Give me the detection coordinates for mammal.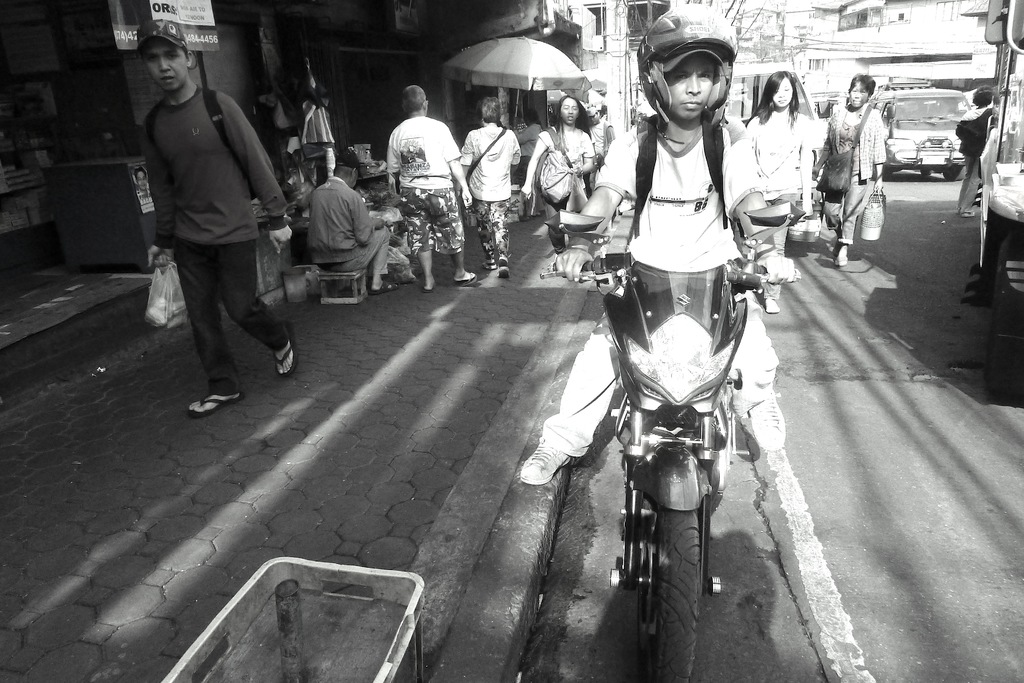
[left=956, top=82, right=995, bottom=213].
